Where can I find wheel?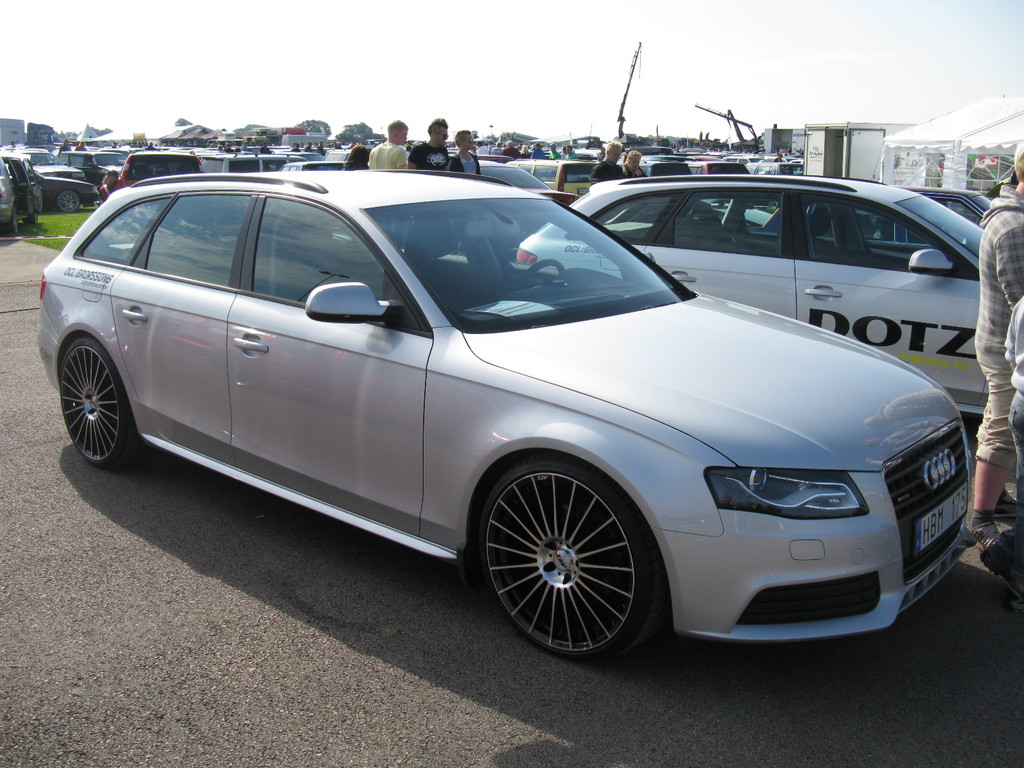
You can find it at 467:463:664:655.
